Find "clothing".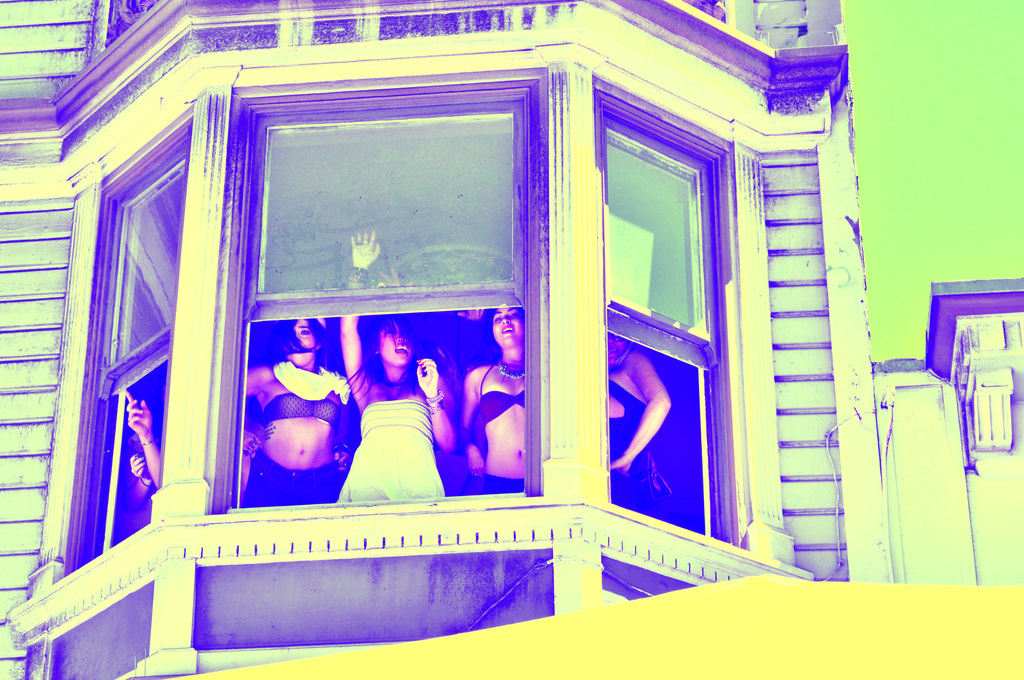
box(242, 359, 355, 503).
